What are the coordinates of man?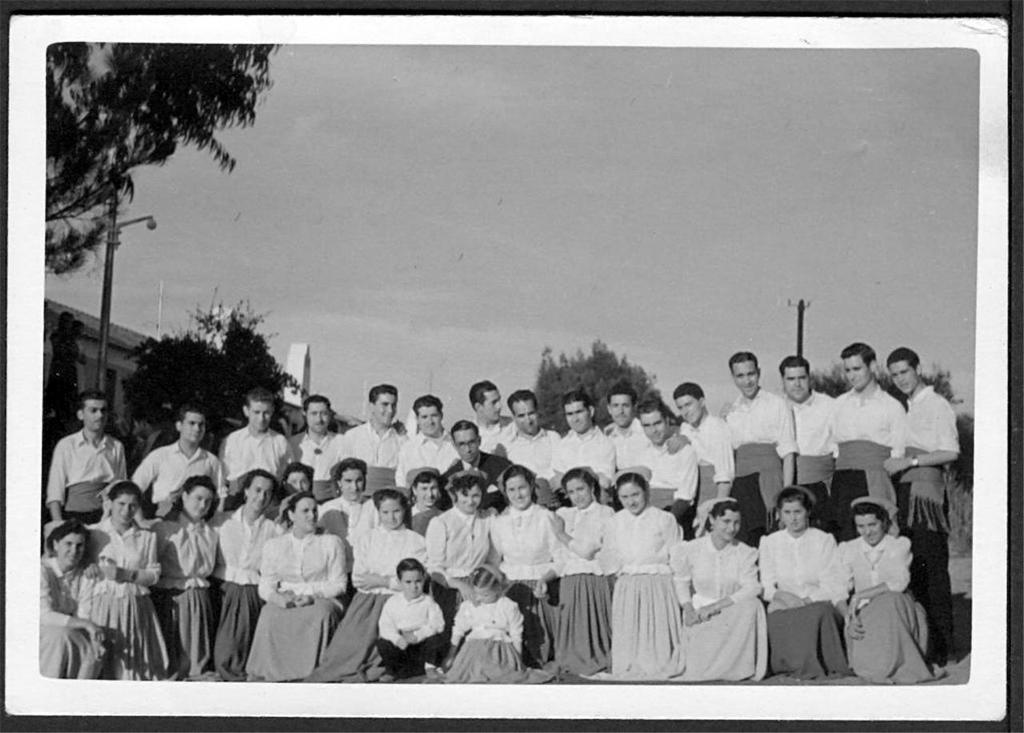
x1=726, y1=346, x2=804, y2=546.
